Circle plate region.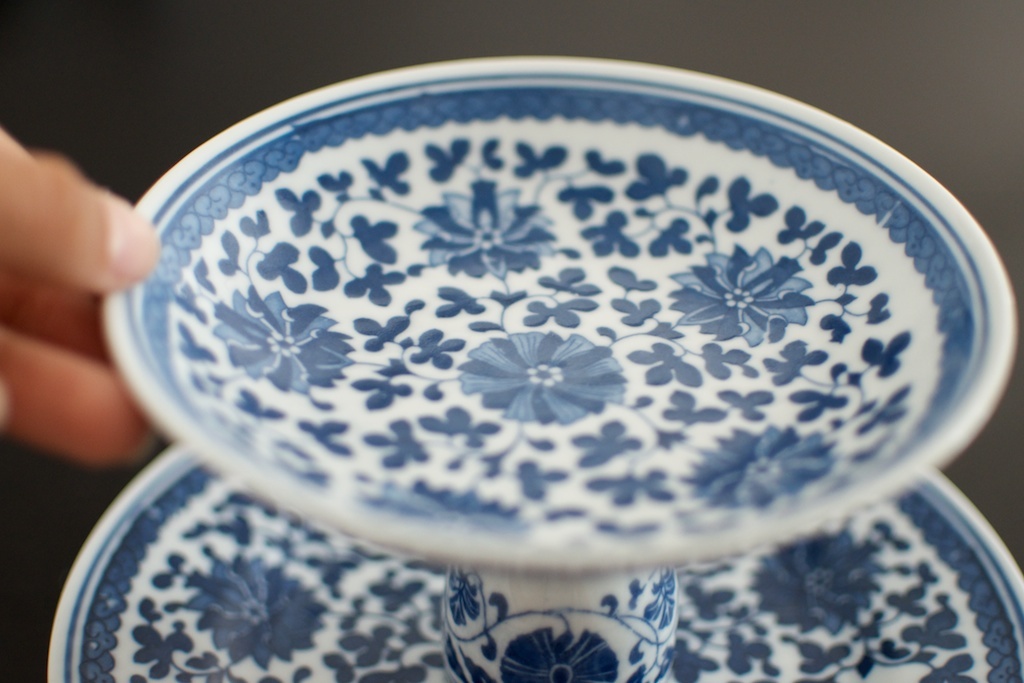
Region: <region>111, 40, 966, 627</region>.
